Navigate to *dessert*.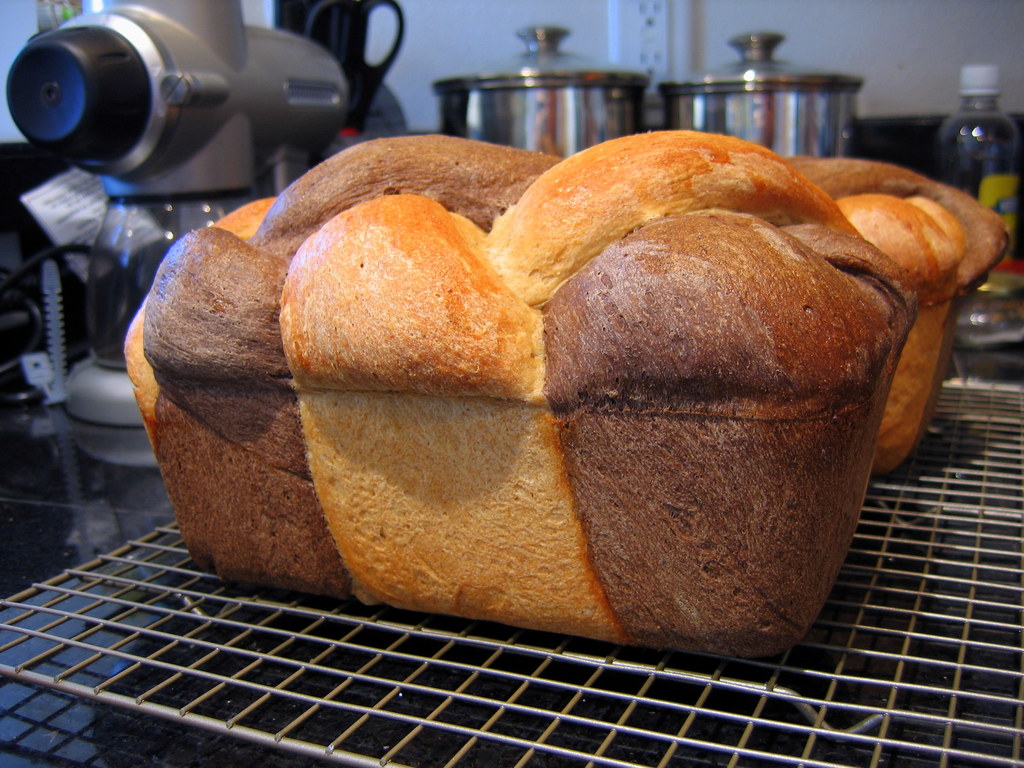
Navigation target: (124,131,922,641).
